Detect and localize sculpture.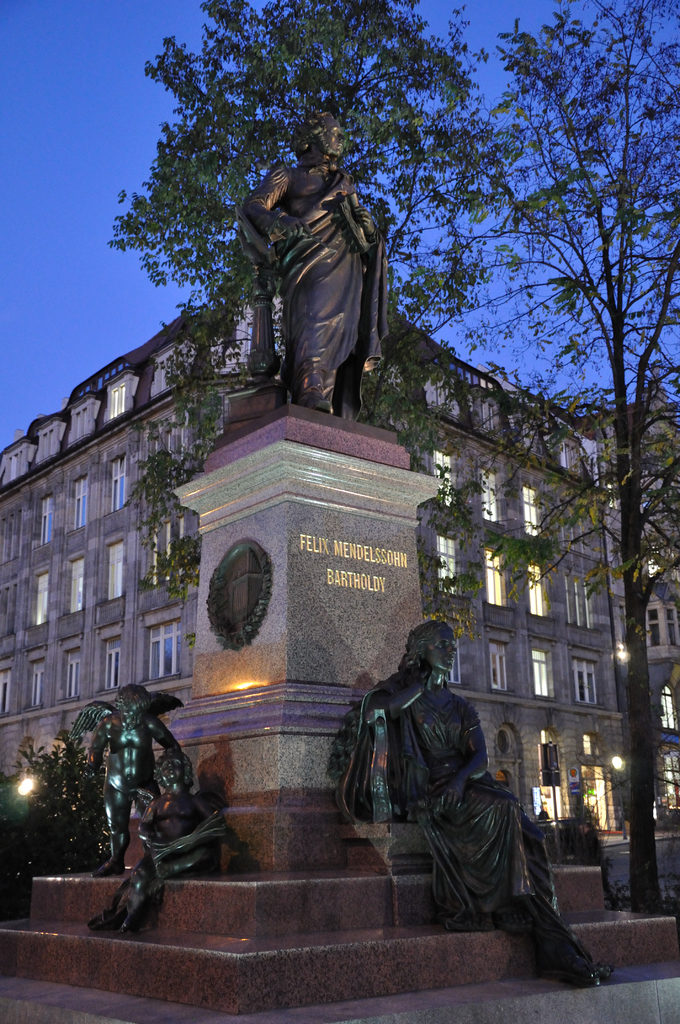
Localized at detection(244, 106, 393, 419).
